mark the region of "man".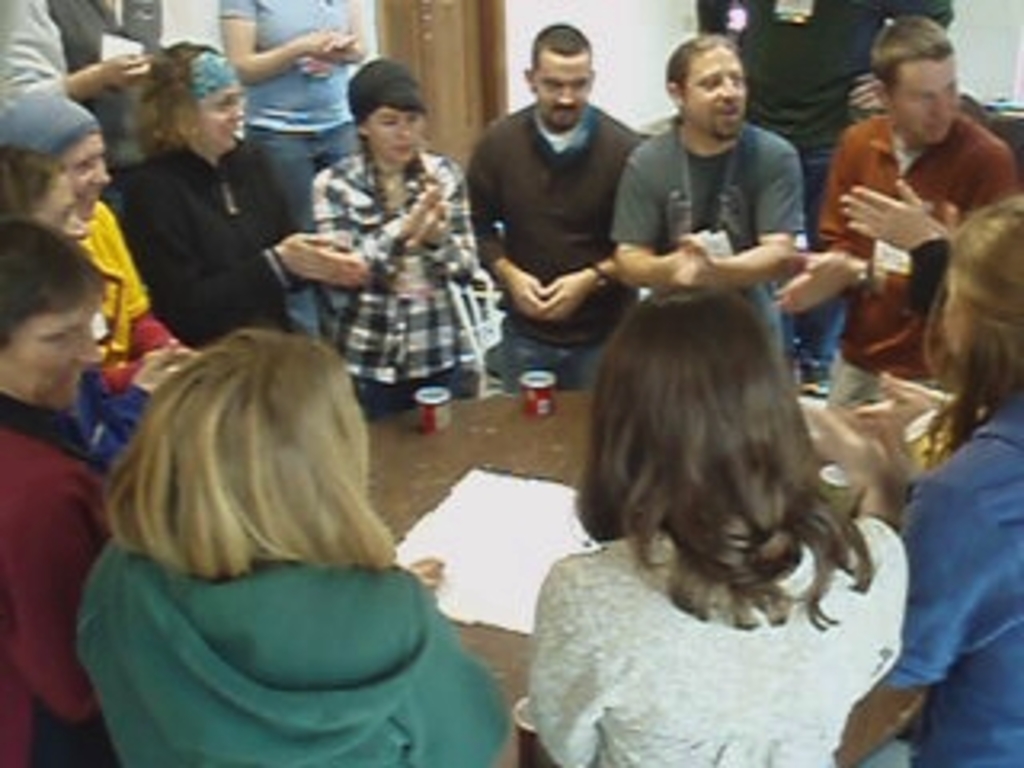
Region: locate(678, 0, 960, 394).
